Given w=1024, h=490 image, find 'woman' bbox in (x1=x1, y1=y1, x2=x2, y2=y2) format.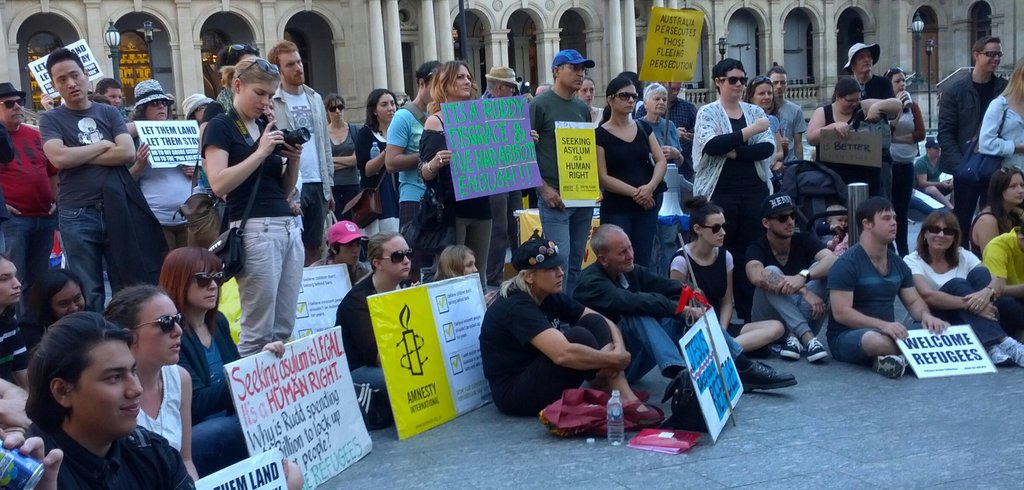
(x1=124, y1=79, x2=200, y2=243).
